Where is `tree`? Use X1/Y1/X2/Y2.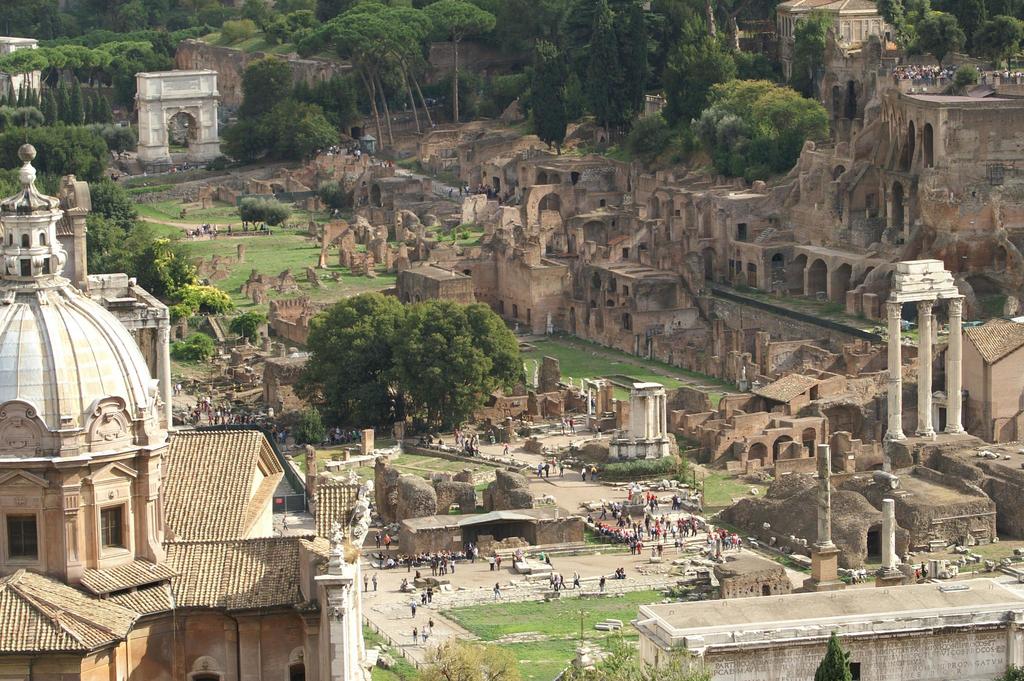
790/0/836/101.
